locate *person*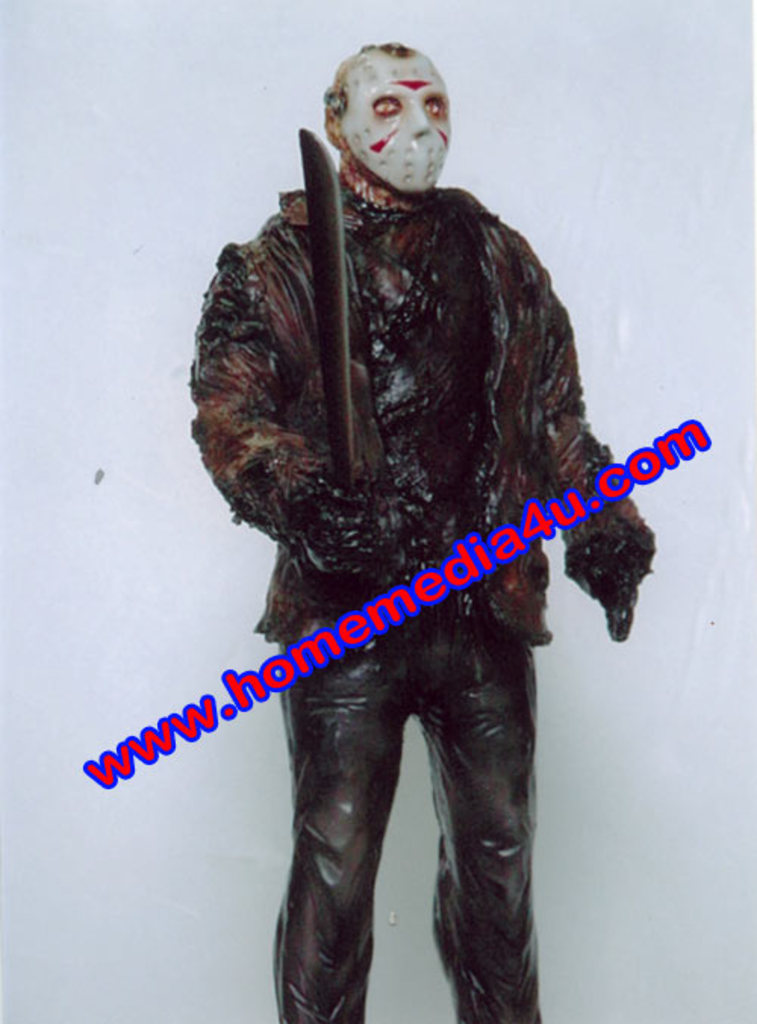
box=[176, 52, 643, 985]
